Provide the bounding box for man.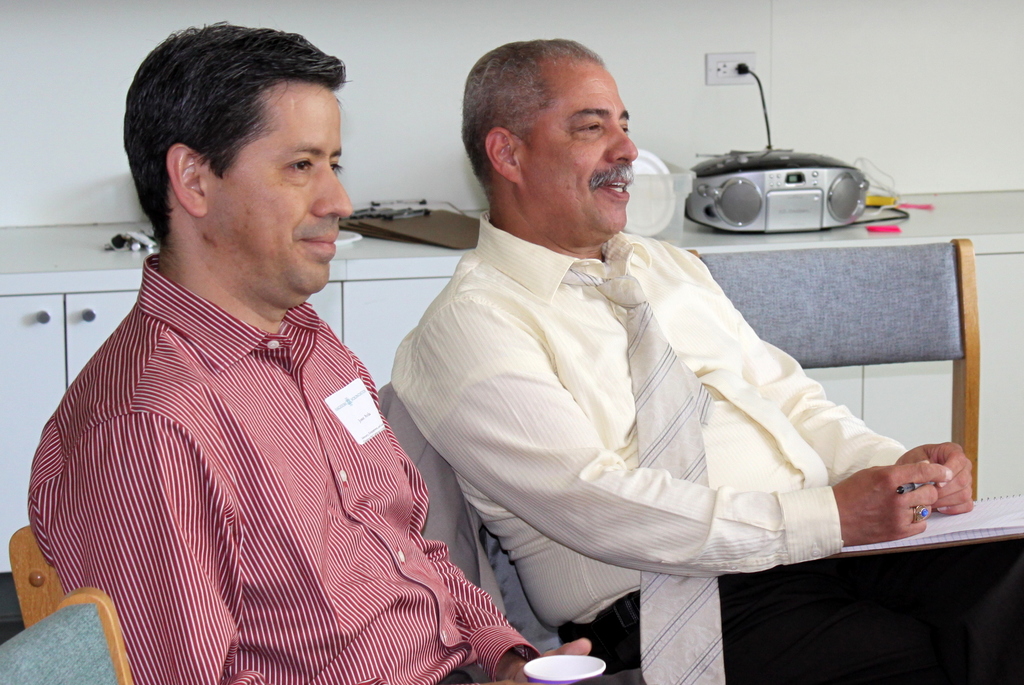
[28,22,522,670].
